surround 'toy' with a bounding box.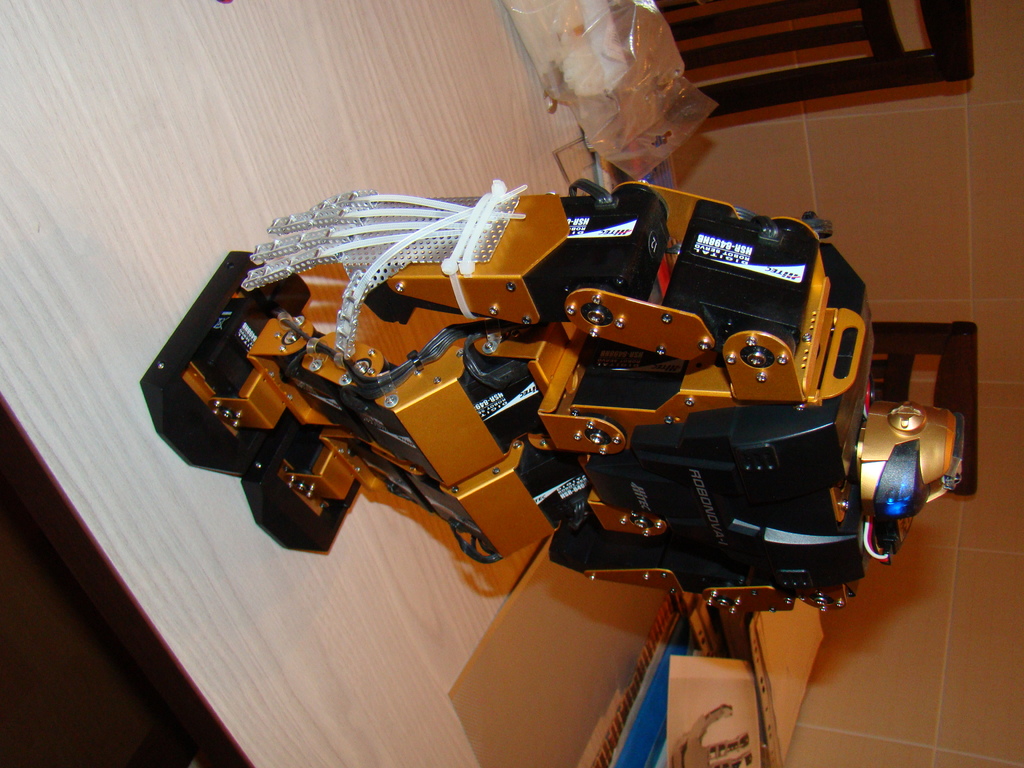
x1=153, y1=183, x2=862, y2=575.
